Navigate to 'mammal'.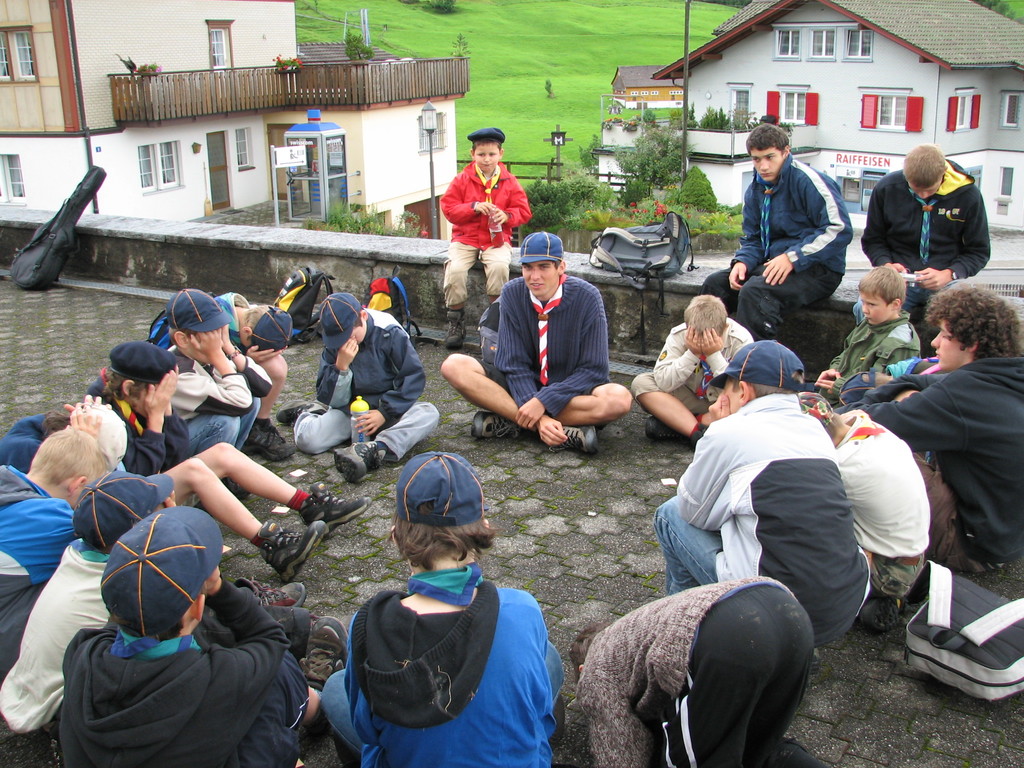
Navigation target: <box>438,229,626,458</box>.
